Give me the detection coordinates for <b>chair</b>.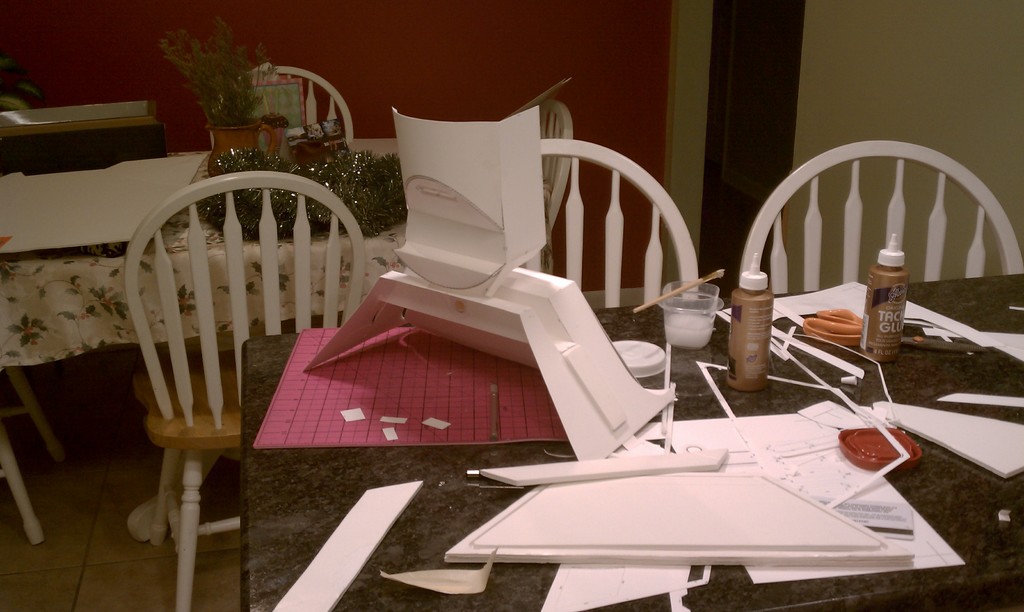
(x1=0, y1=360, x2=67, y2=545).
